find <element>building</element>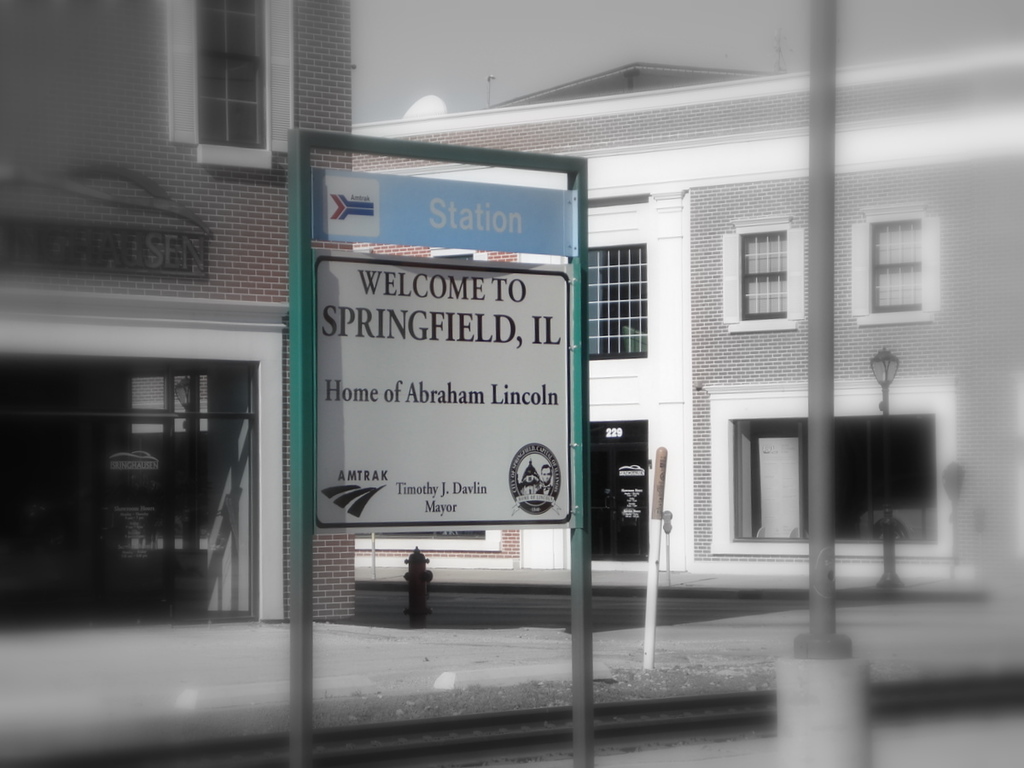
(0, 0, 354, 620)
